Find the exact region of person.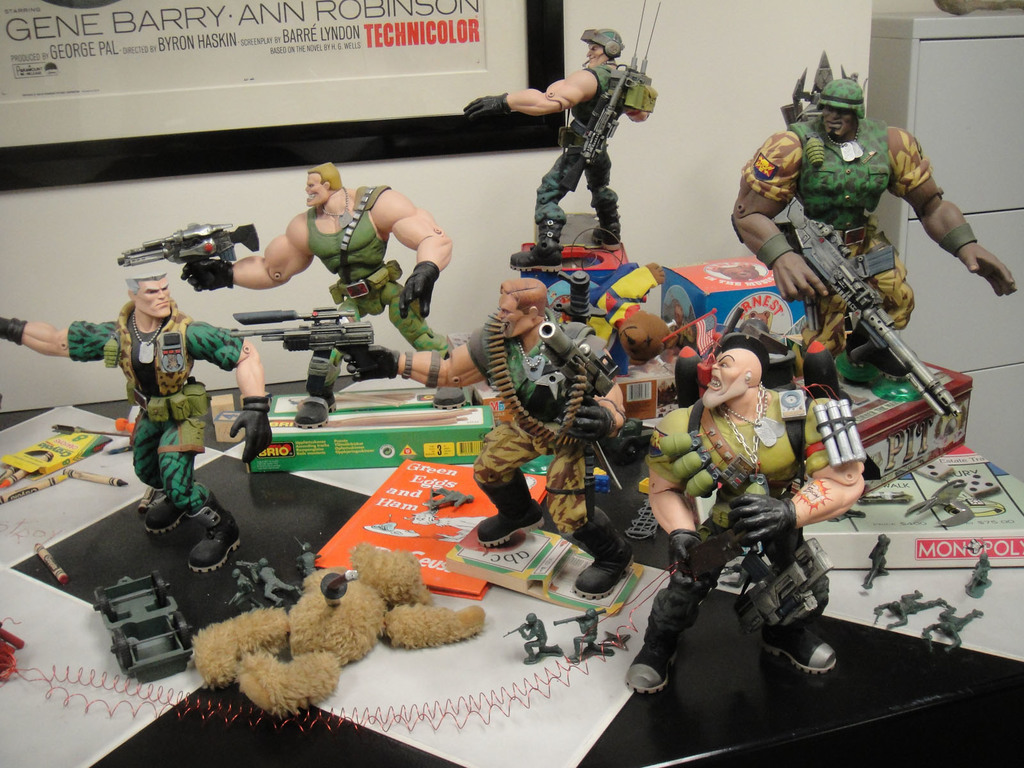
Exact region: crop(727, 78, 1017, 396).
